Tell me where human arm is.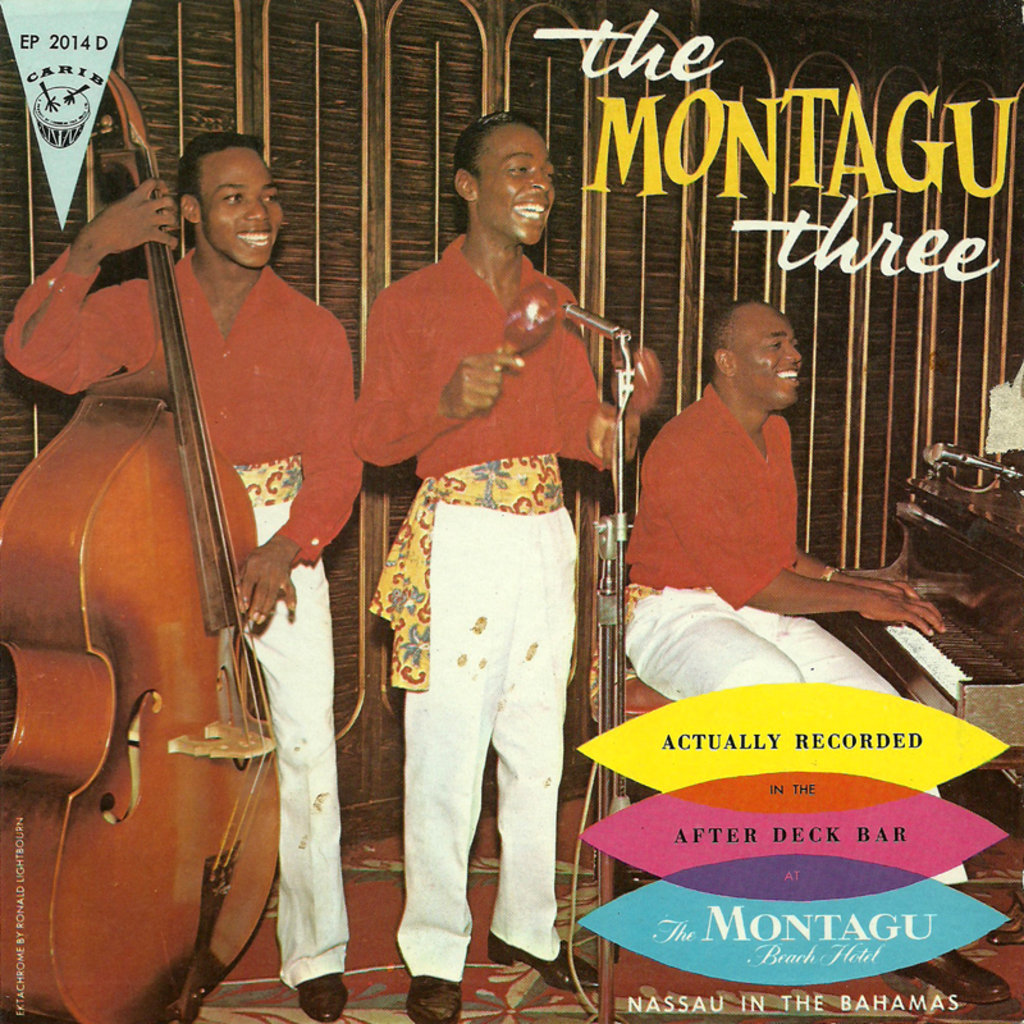
human arm is at bbox=(663, 451, 960, 639).
